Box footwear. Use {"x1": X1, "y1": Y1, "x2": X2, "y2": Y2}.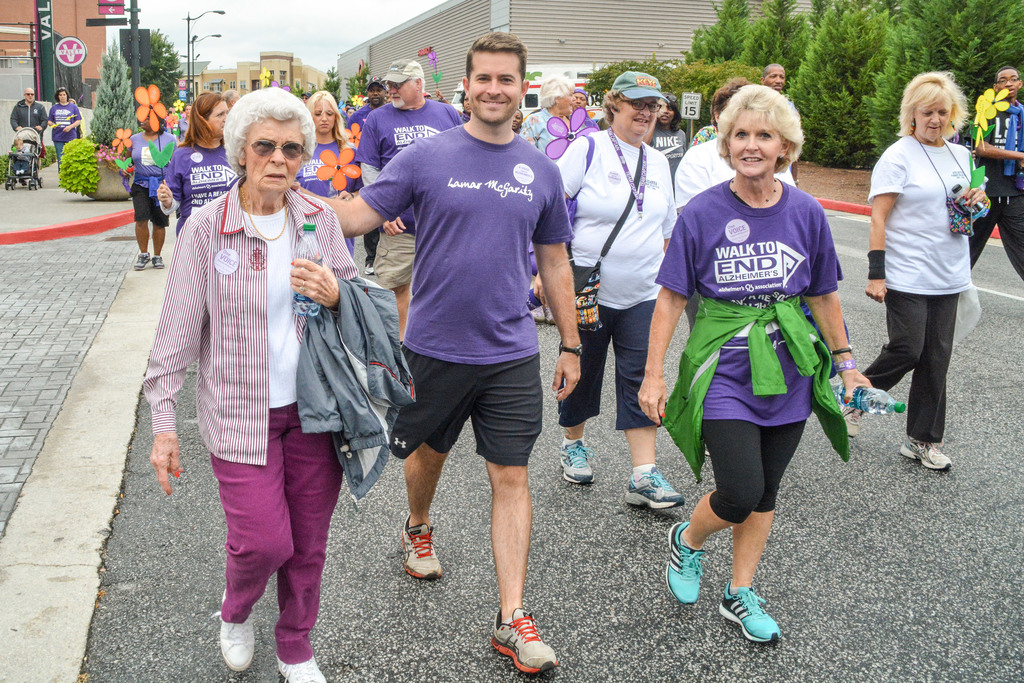
{"x1": 132, "y1": 251, "x2": 150, "y2": 271}.
